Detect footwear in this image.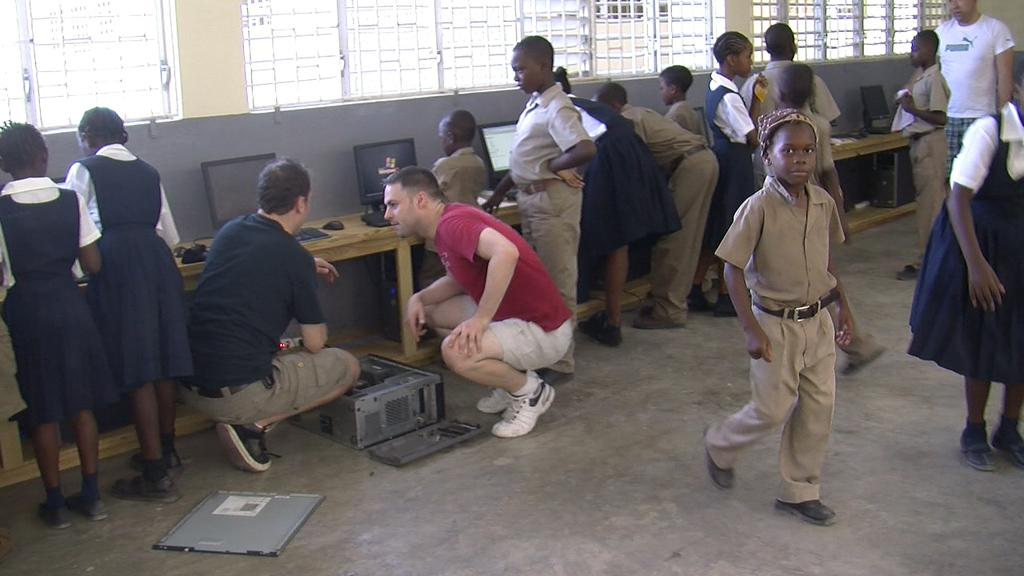
Detection: crop(487, 371, 556, 436).
